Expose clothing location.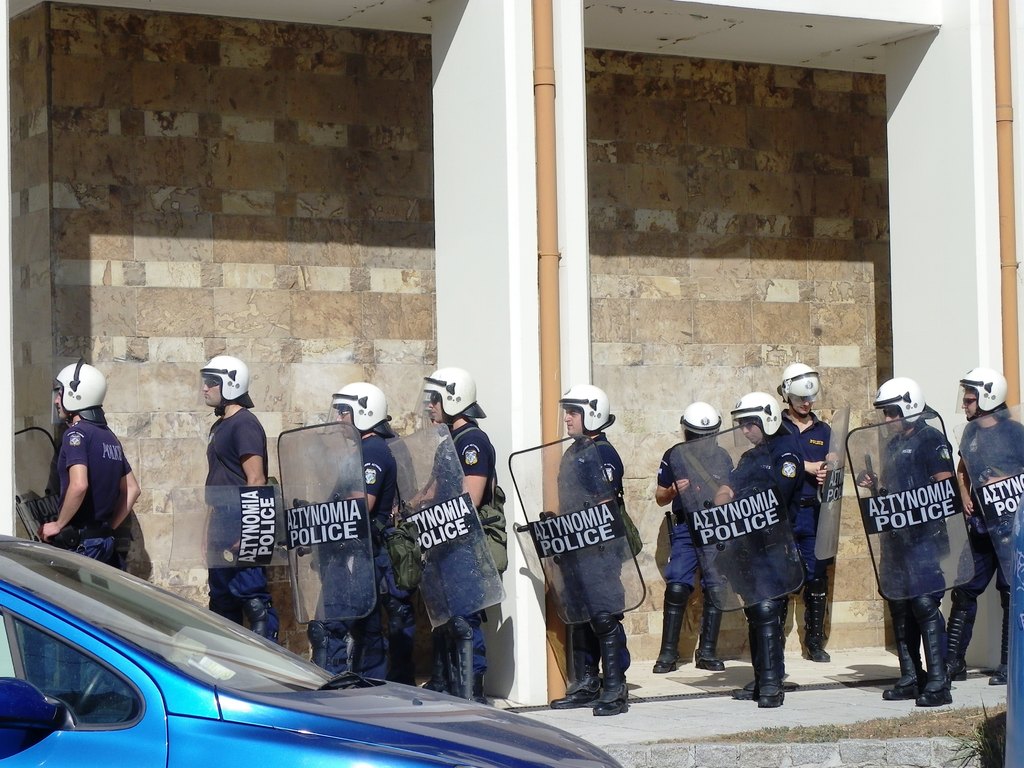
Exposed at select_region(953, 417, 1023, 595).
